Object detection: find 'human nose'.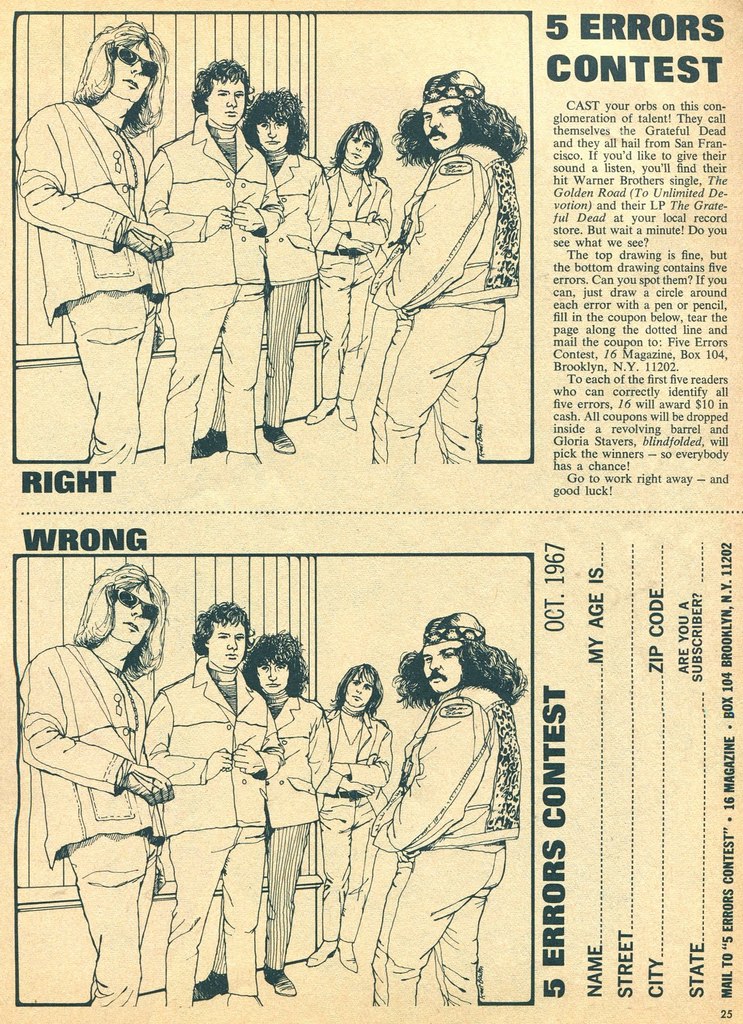
detection(353, 686, 362, 695).
